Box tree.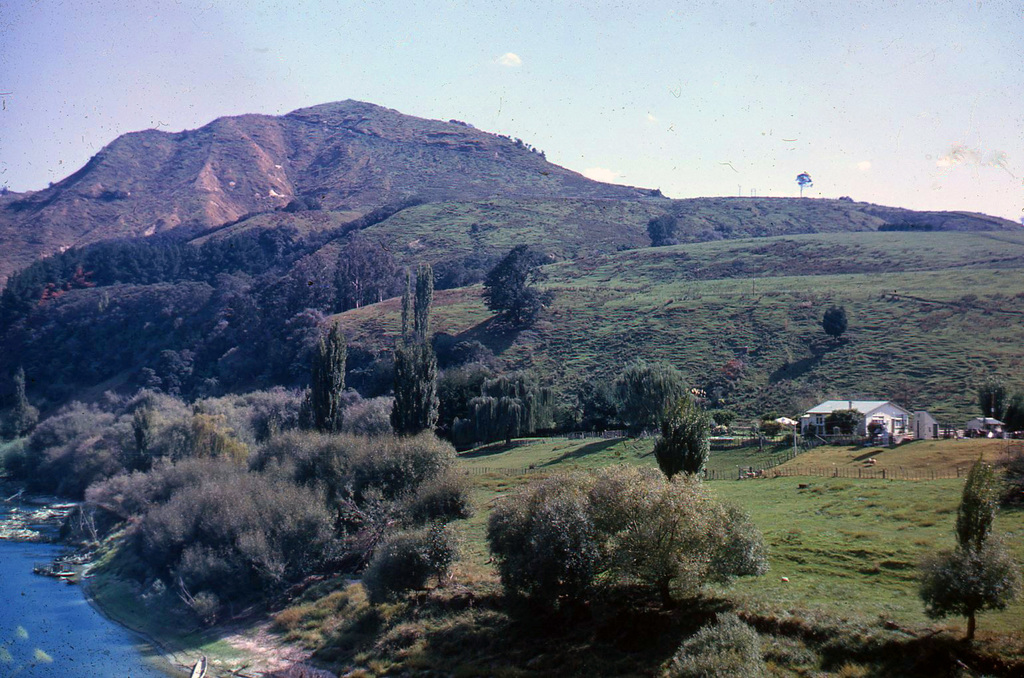
select_region(386, 338, 446, 441).
